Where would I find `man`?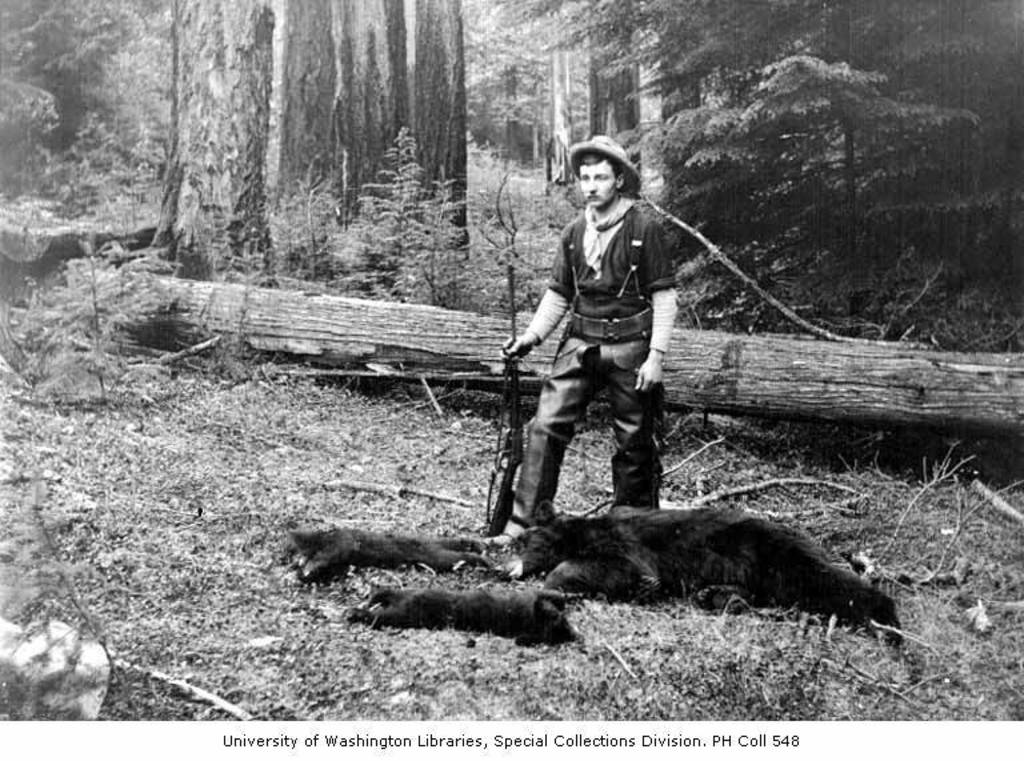
At (499,129,684,542).
